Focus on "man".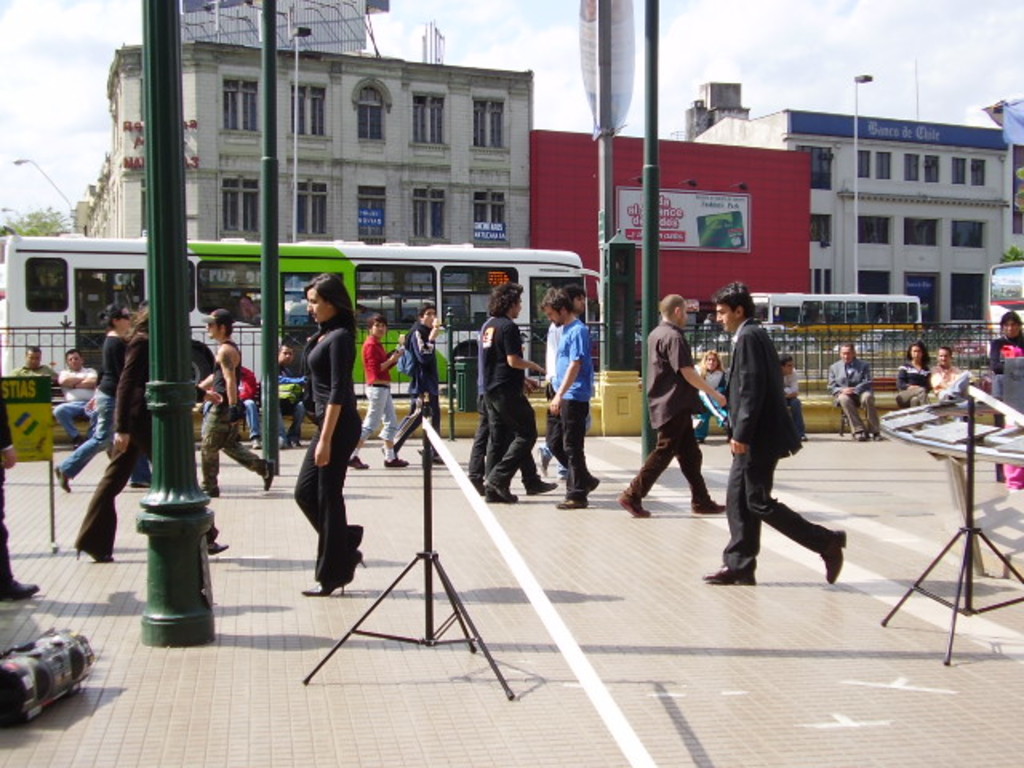
Focused at bbox=(781, 354, 806, 437).
